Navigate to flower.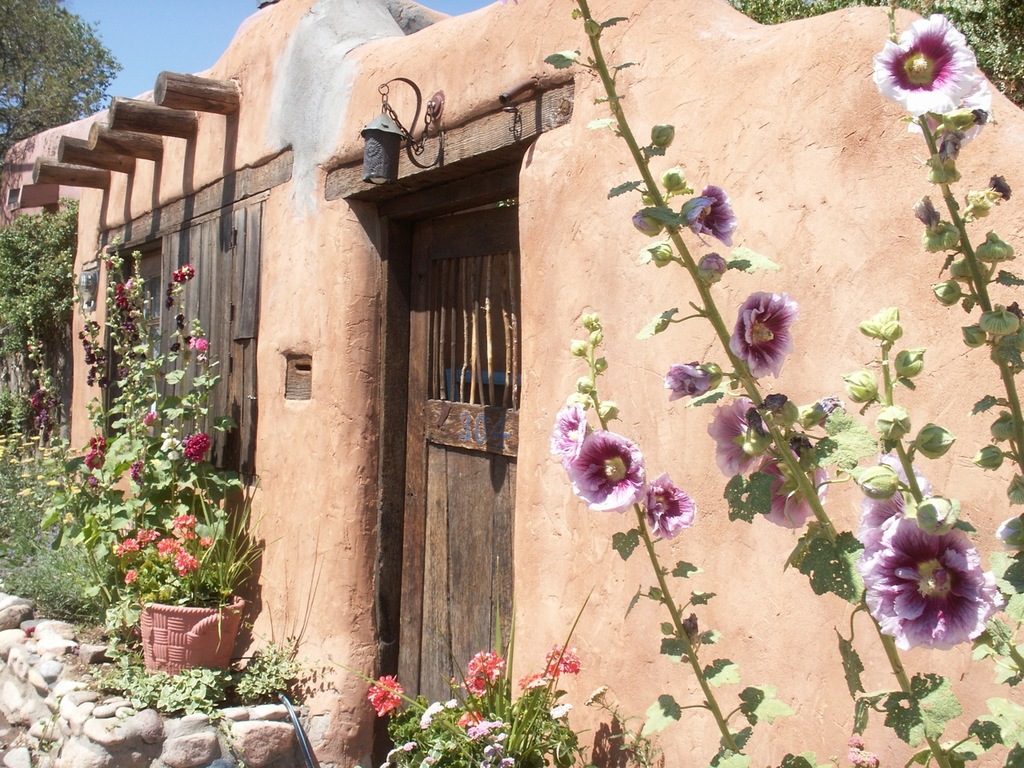
Navigation target: 706 398 771 478.
